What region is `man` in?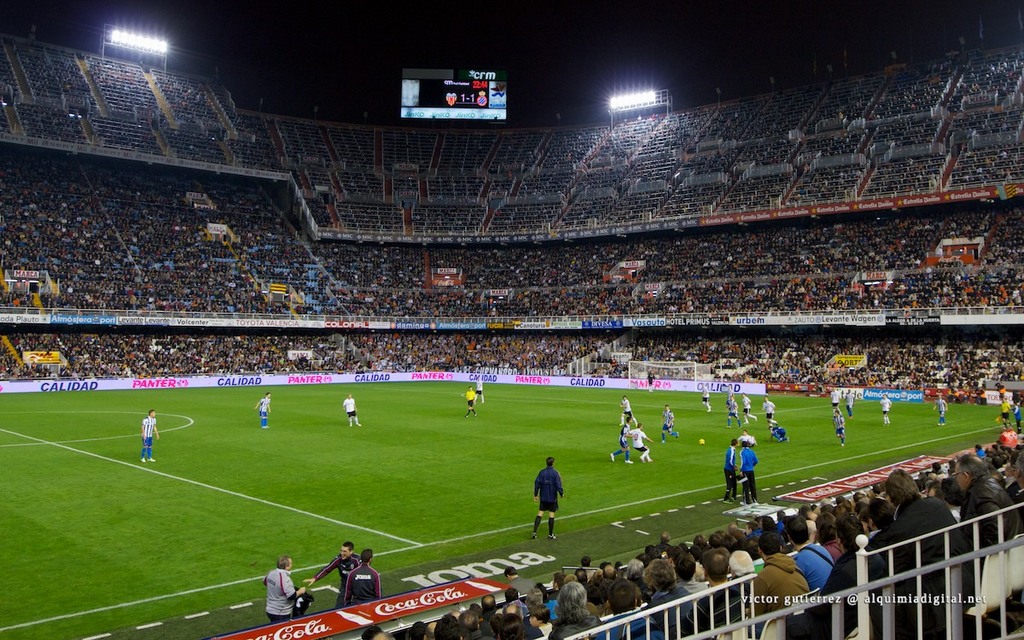
x1=252 y1=555 x2=309 y2=629.
